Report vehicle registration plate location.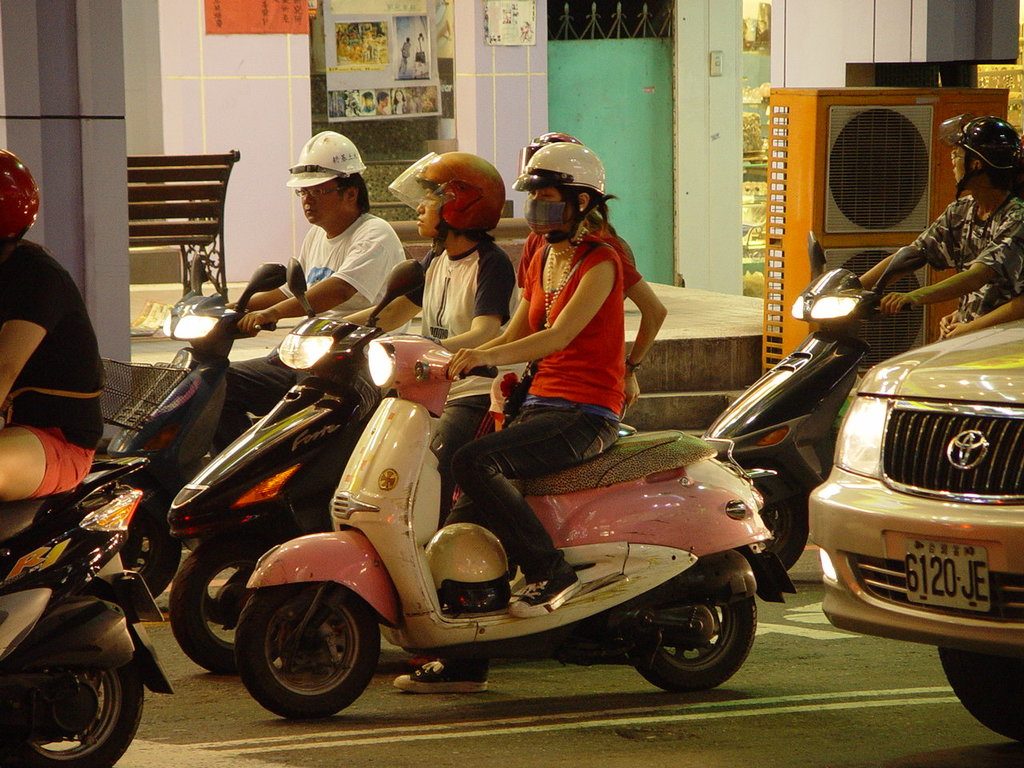
Report: Rect(906, 534, 986, 638).
